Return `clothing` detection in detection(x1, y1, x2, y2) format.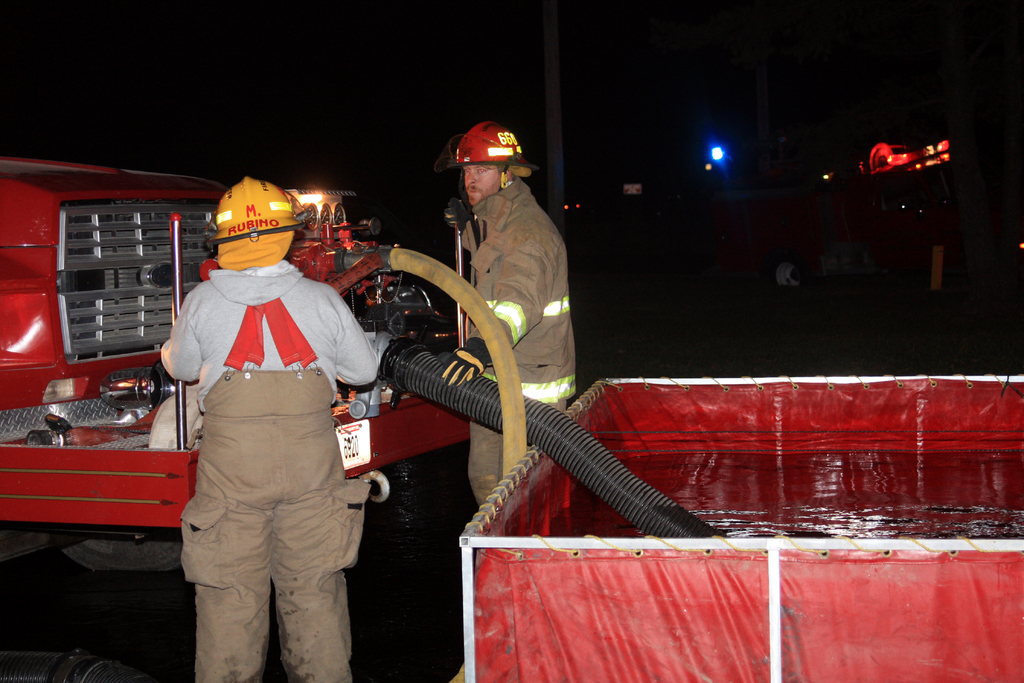
detection(460, 176, 577, 504).
